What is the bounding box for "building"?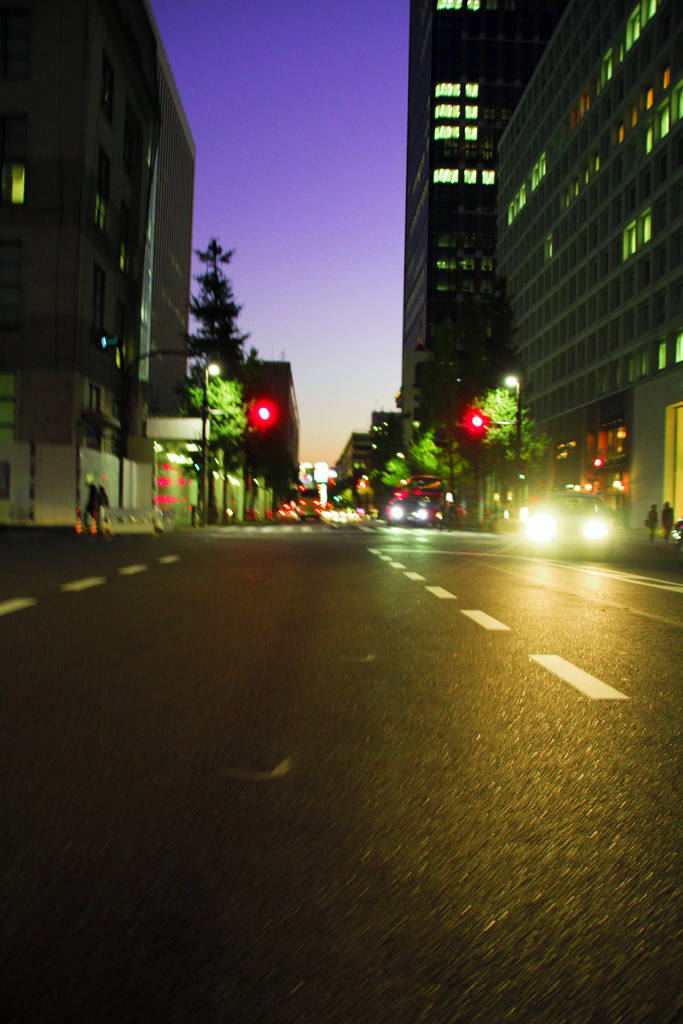
<bbox>489, 0, 682, 548</bbox>.
